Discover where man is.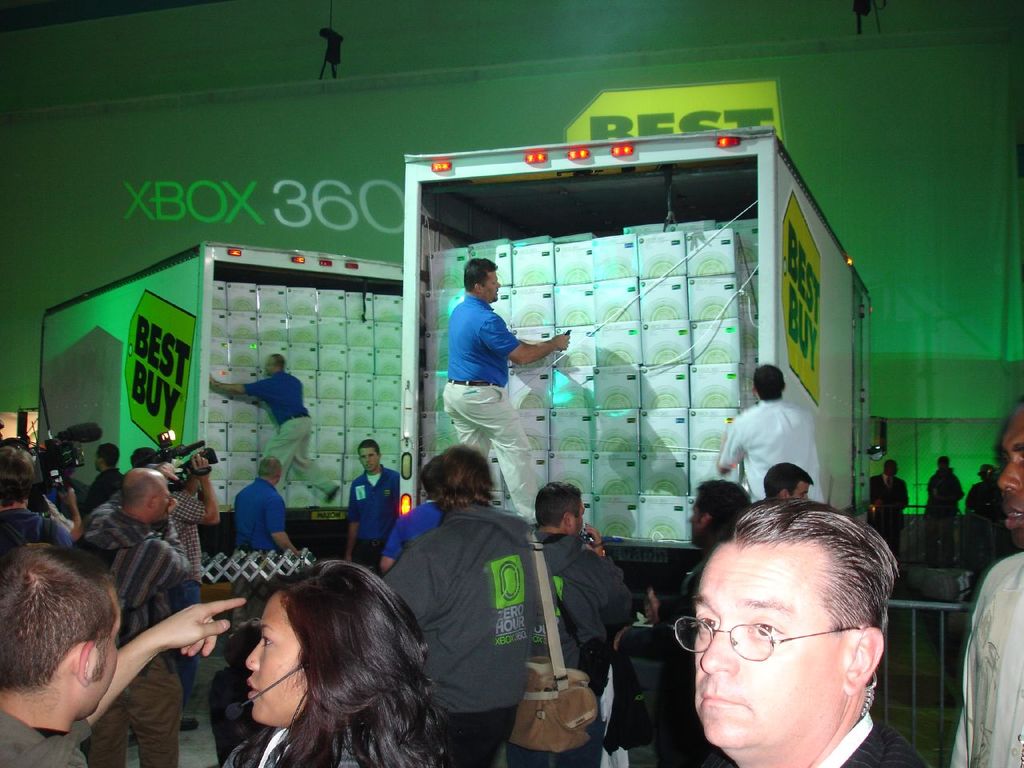
Discovered at x1=211, y1=356, x2=337, y2=500.
